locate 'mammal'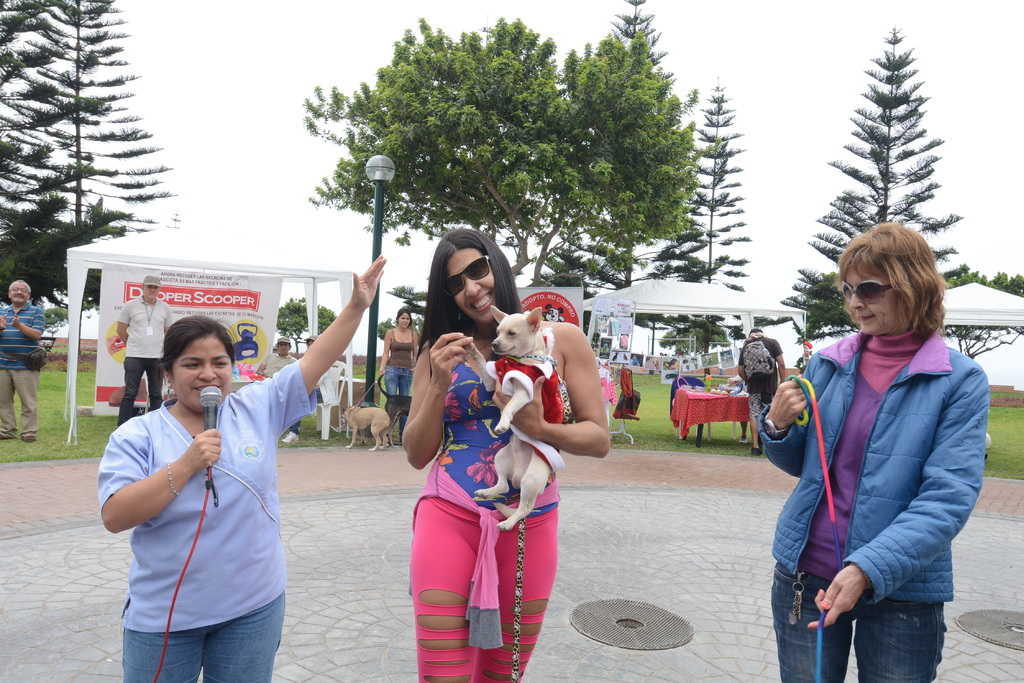
Rect(91, 250, 383, 682)
